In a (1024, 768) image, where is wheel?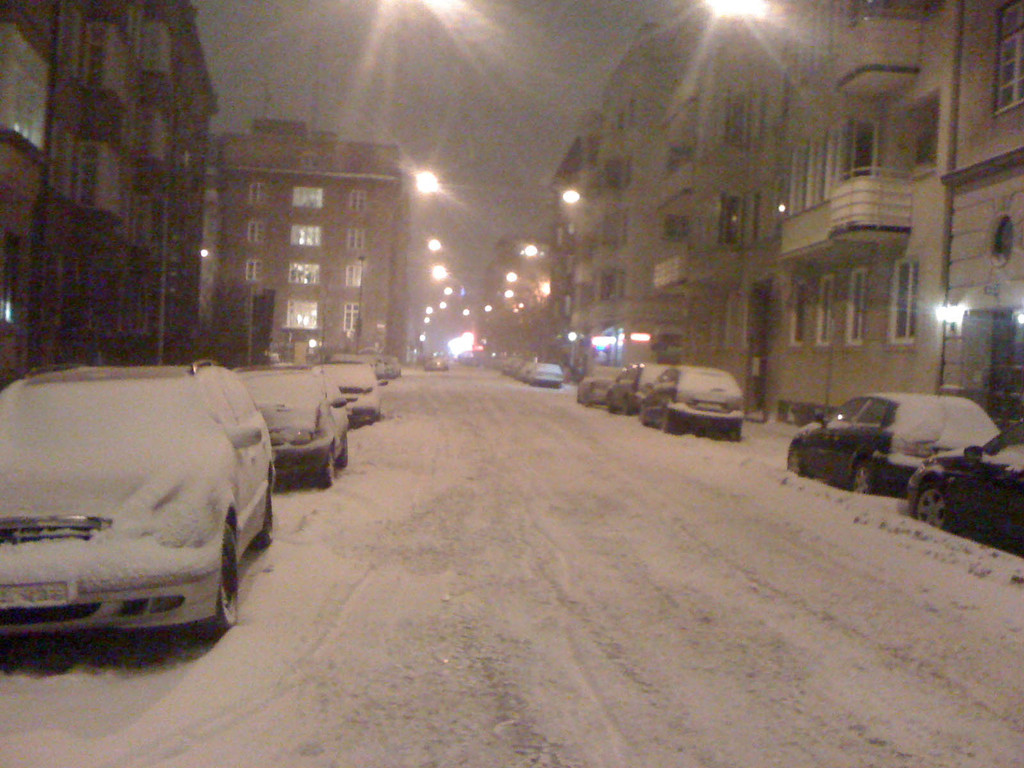
625,398,634,414.
